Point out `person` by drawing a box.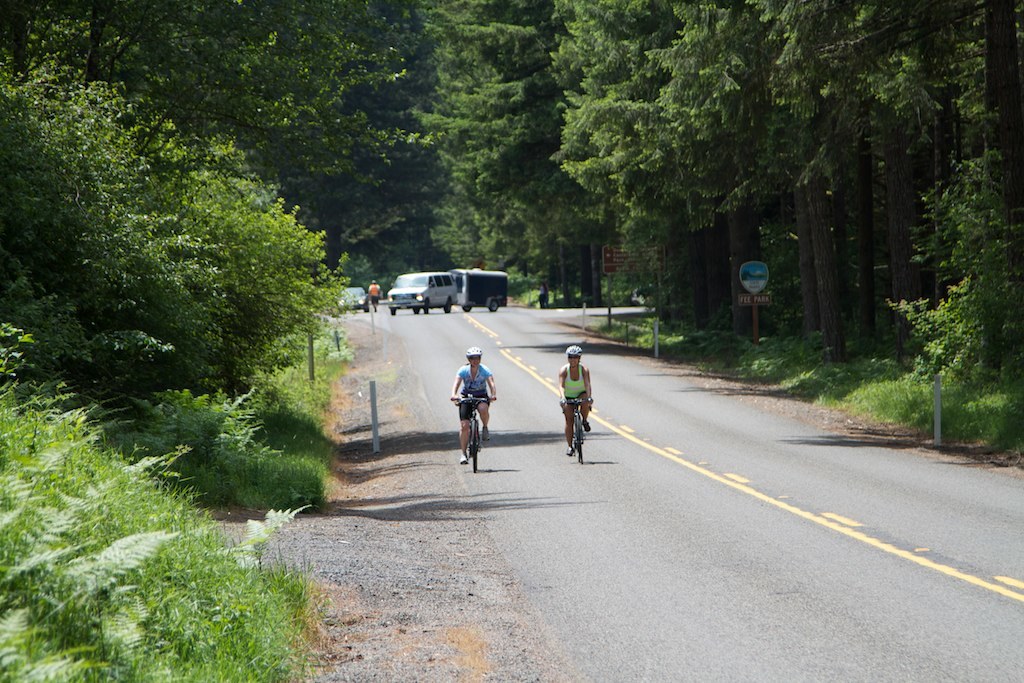
370, 279, 377, 310.
